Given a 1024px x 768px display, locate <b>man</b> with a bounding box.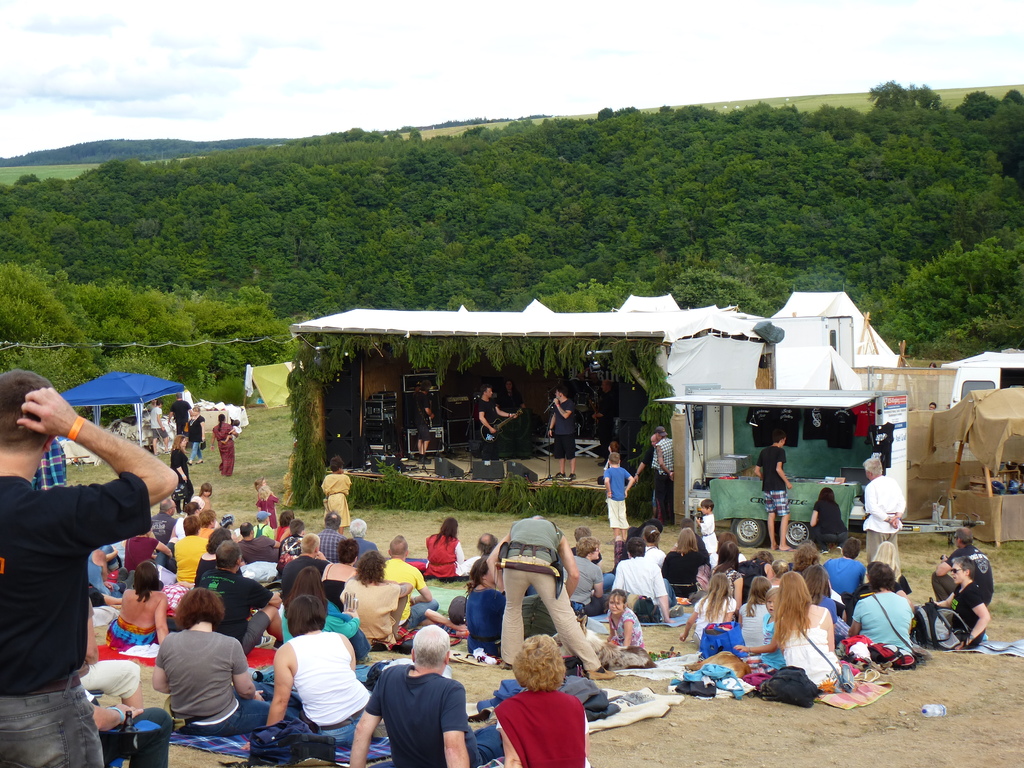
Located: rect(862, 456, 906, 573).
